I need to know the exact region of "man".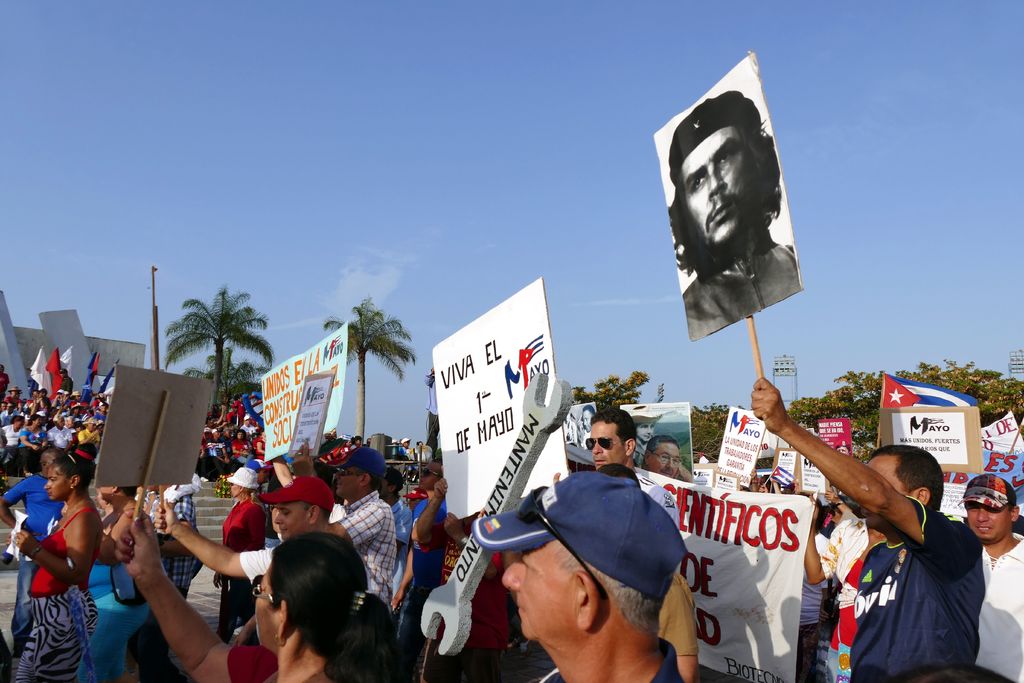
Region: [left=744, top=368, right=984, bottom=682].
